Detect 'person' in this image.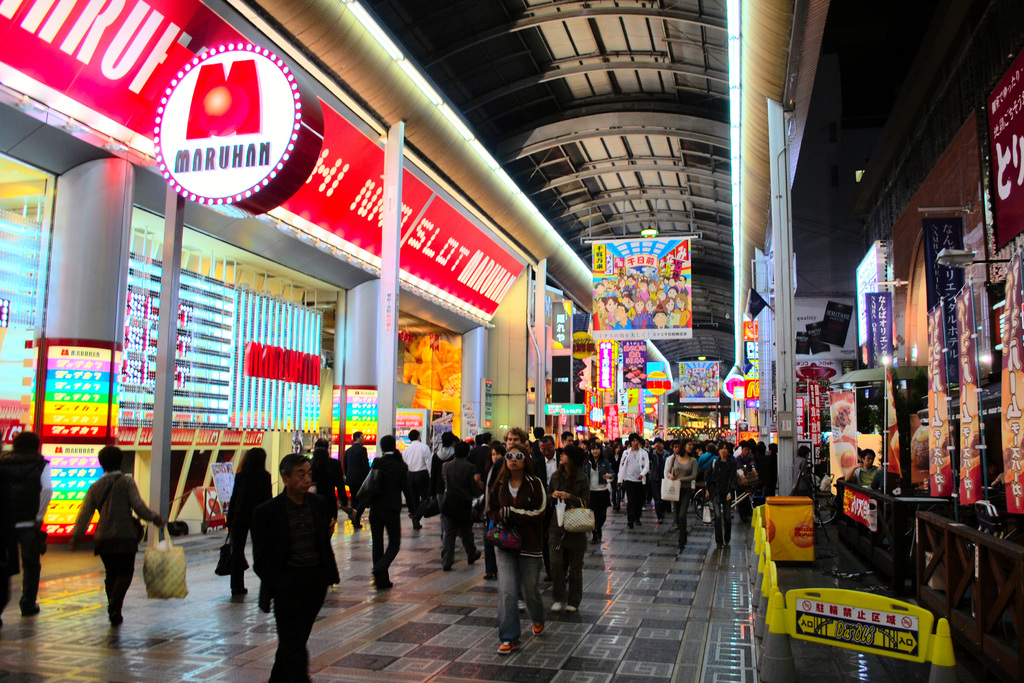
Detection: Rect(230, 446, 271, 604).
